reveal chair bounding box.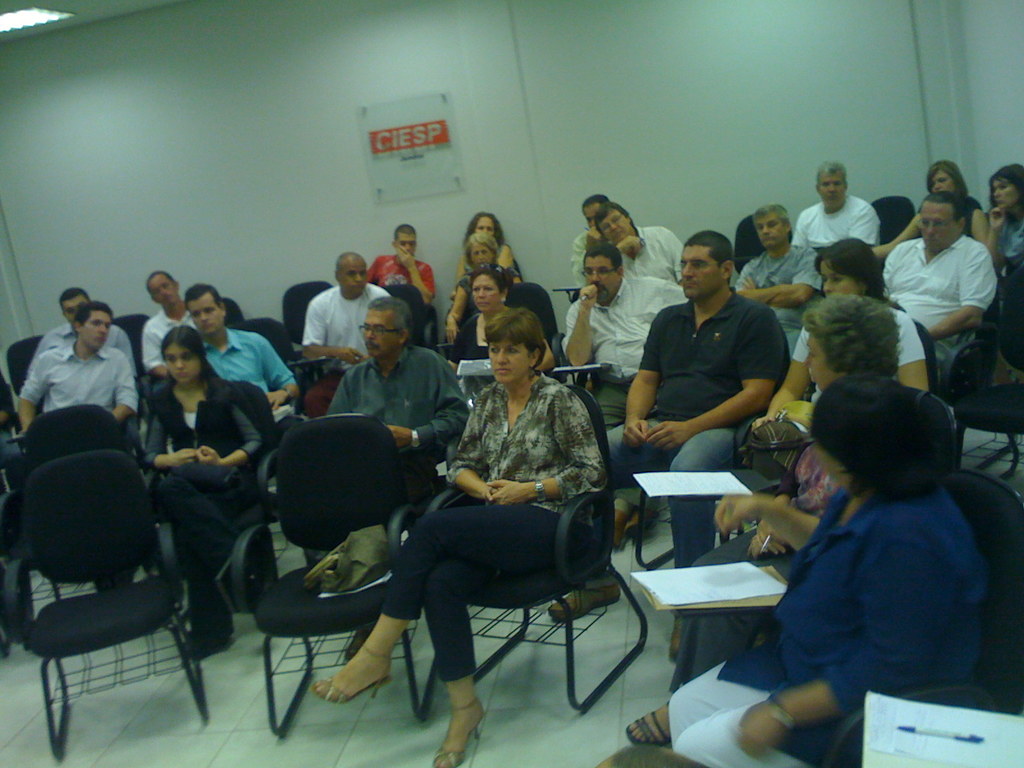
Revealed: detection(108, 309, 149, 399).
